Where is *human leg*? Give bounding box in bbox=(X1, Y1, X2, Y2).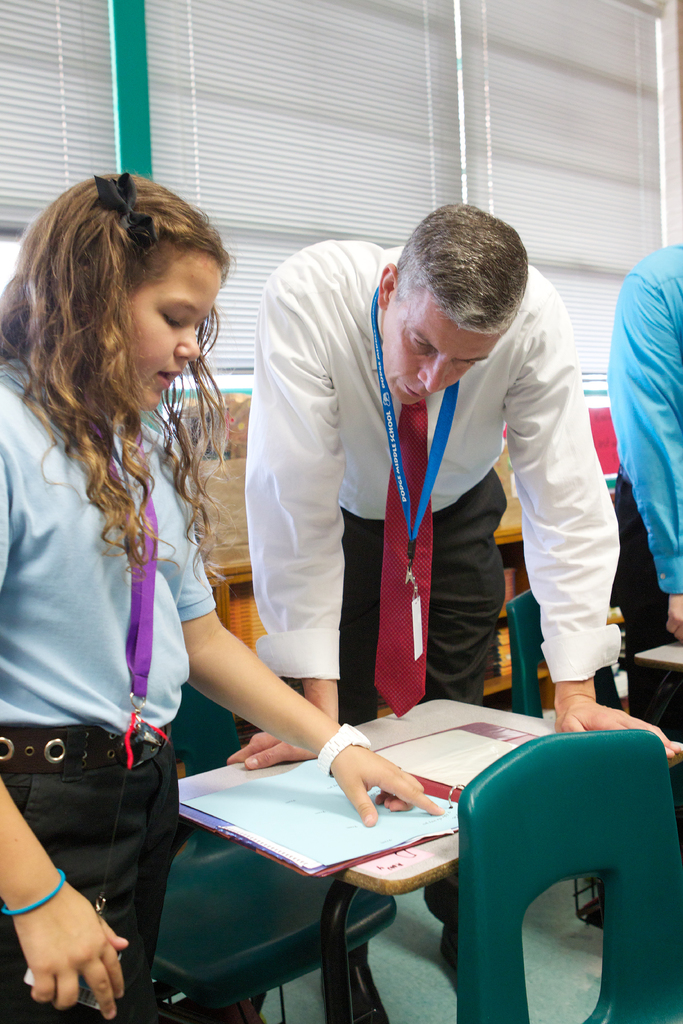
bbox=(0, 726, 138, 1023).
